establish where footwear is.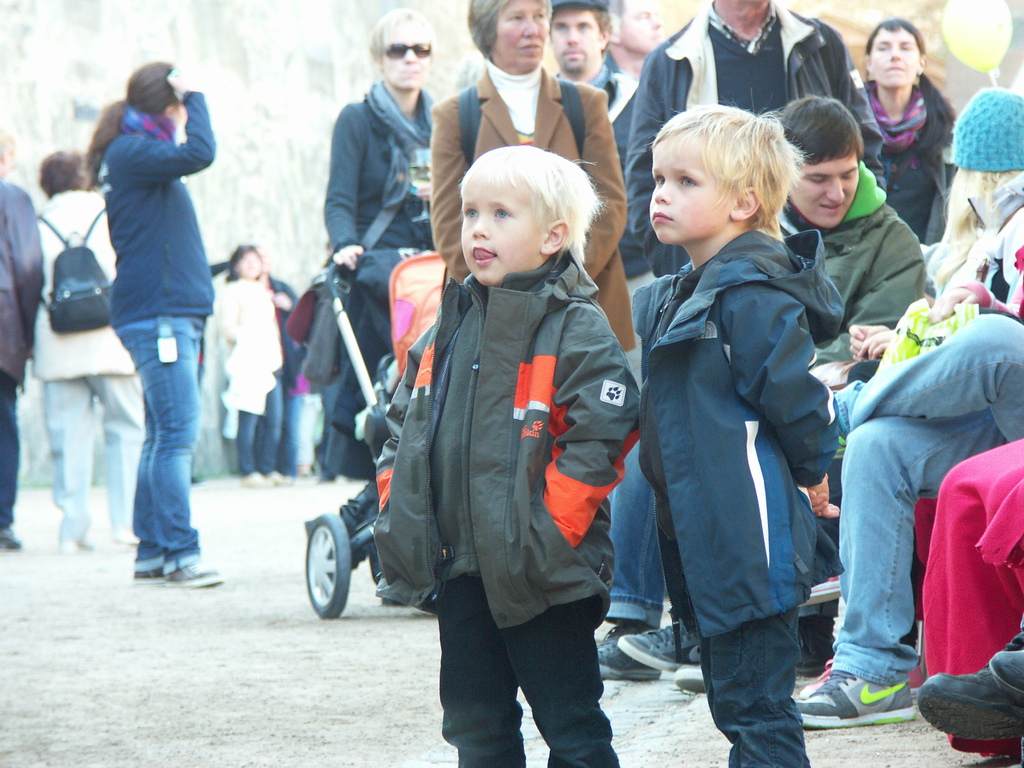
Established at pyautogui.locateOnScreen(673, 661, 706, 693).
